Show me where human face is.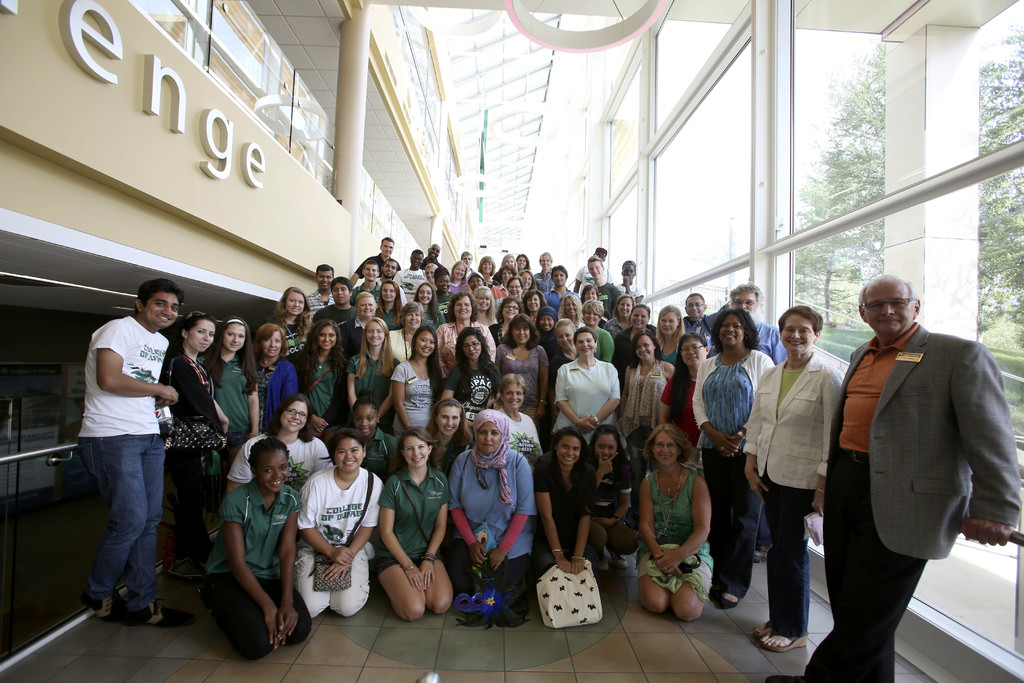
human face is at select_region(400, 431, 433, 470).
